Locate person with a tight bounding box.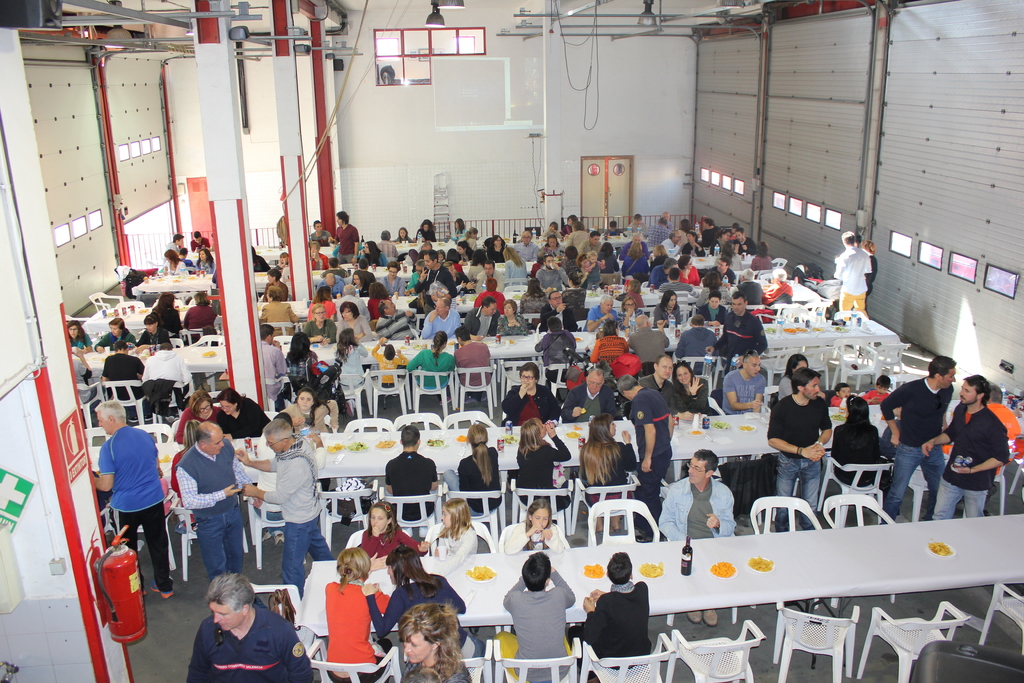
(188, 230, 211, 252).
